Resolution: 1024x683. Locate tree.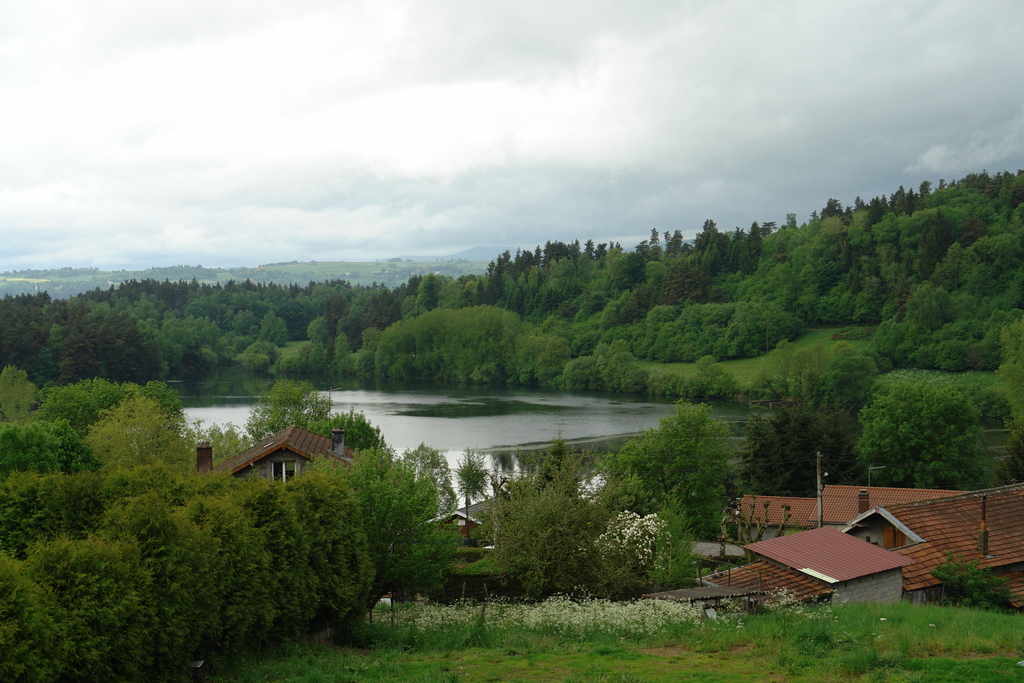
{"x1": 878, "y1": 227, "x2": 1023, "y2": 363}.
